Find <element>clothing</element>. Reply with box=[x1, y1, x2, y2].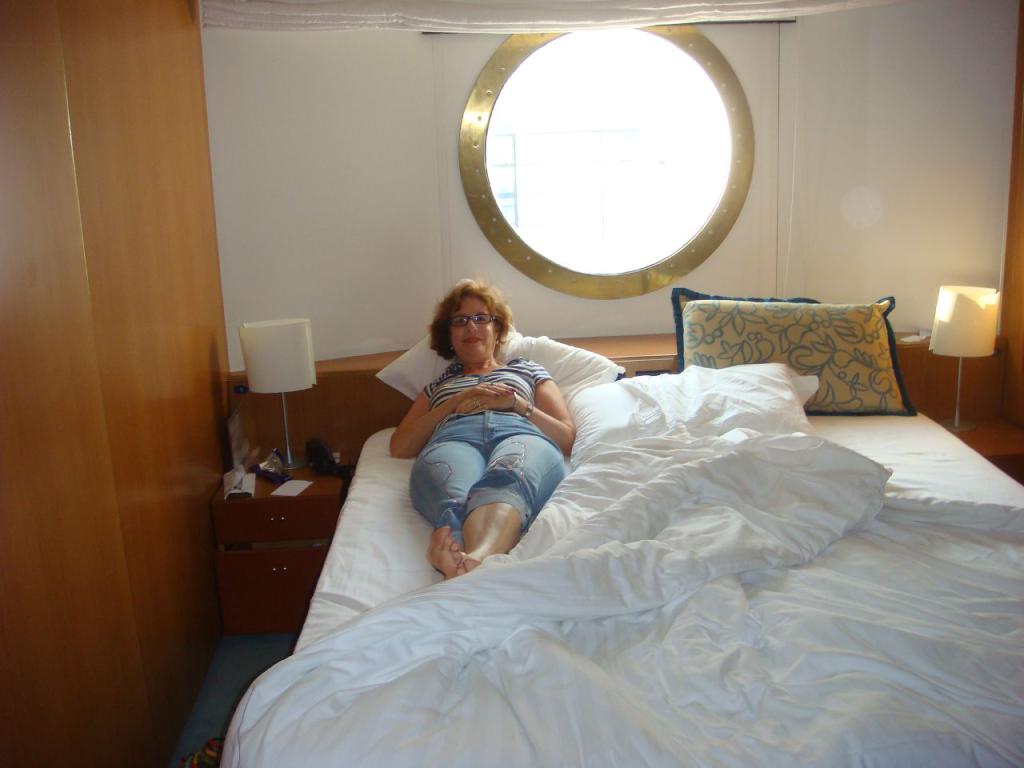
box=[204, 360, 1023, 767].
